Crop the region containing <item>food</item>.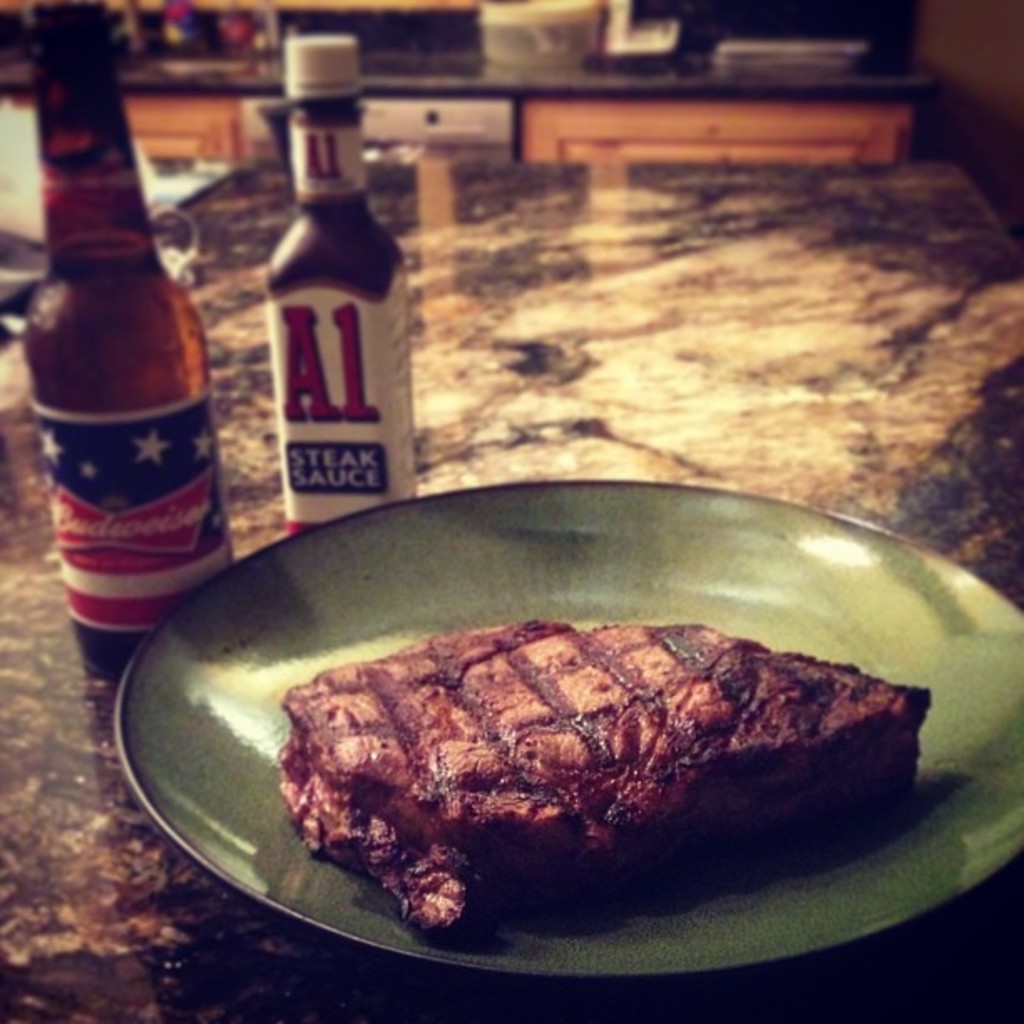
Crop region: 274/609/935/940.
